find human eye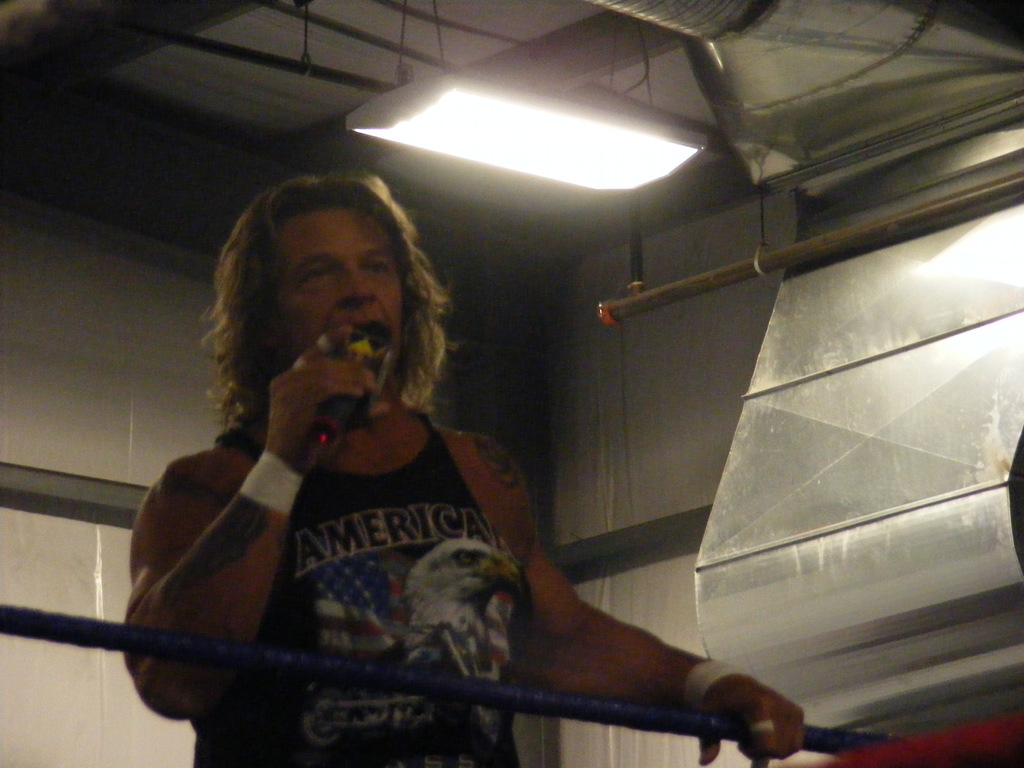
locate(360, 257, 392, 282)
